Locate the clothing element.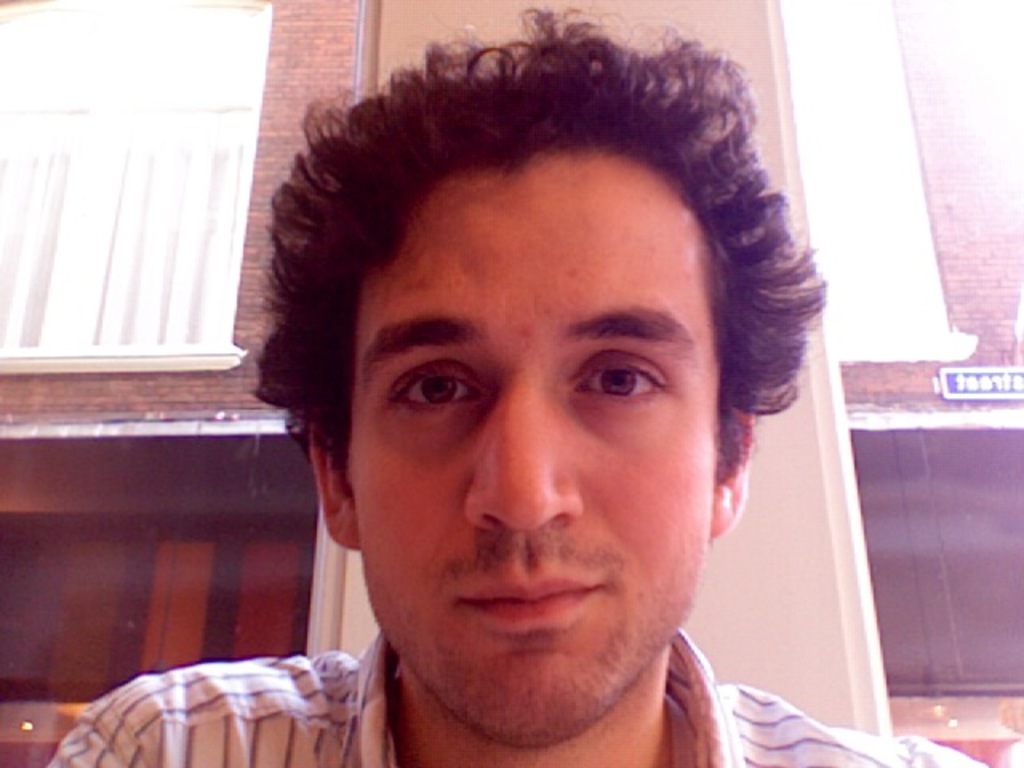
Element bbox: x1=24, y1=624, x2=997, y2=766.
